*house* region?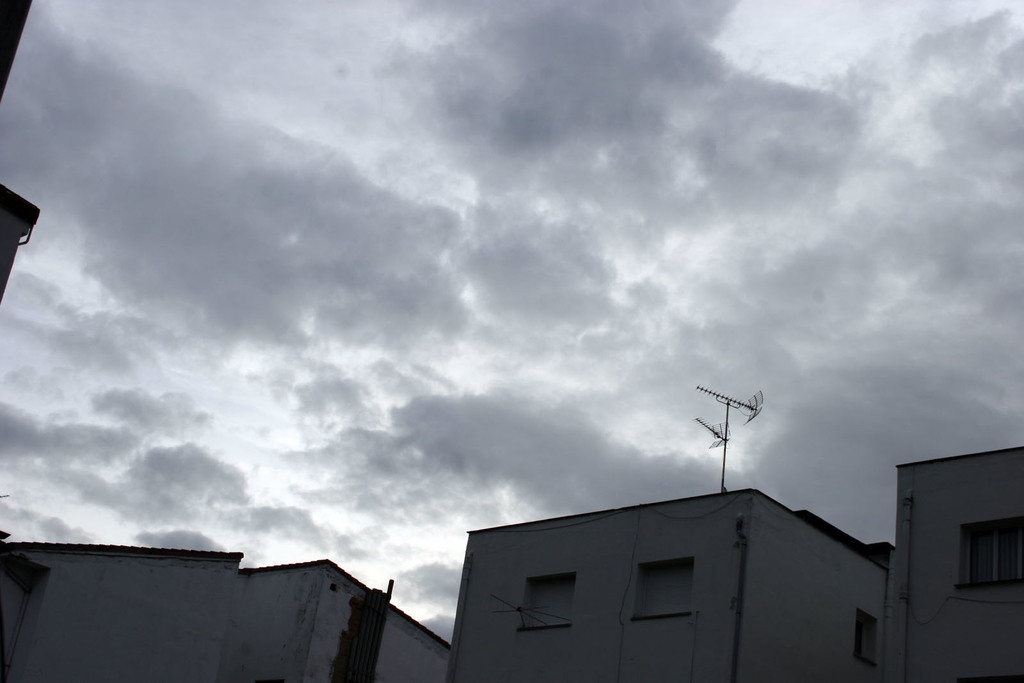
bbox(881, 447, 1023, 680)
